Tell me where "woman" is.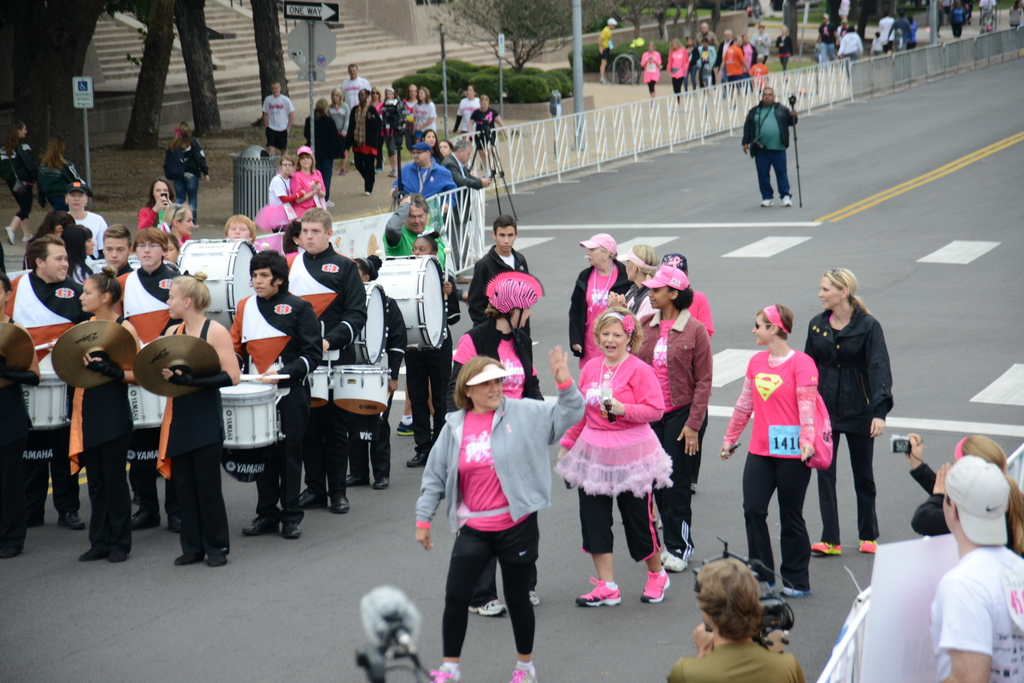
"woman" is at 415 344 592 682.
